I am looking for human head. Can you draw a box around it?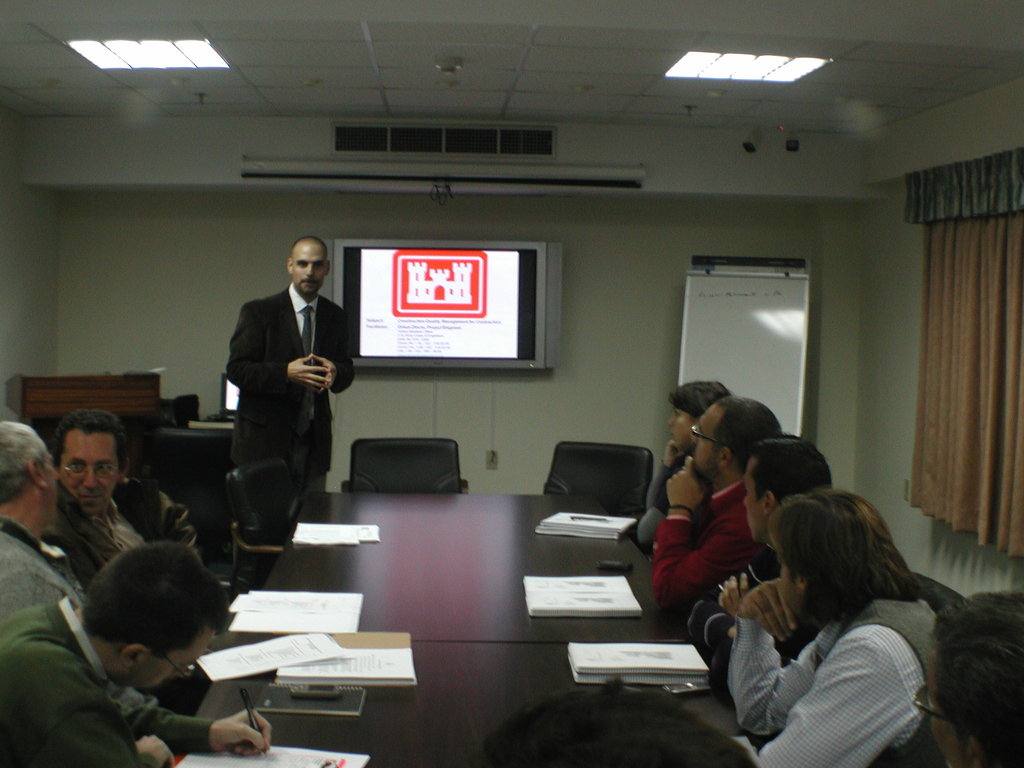
Sure, the bounding box is [left=0, top=420, right=61, bottom=527].
